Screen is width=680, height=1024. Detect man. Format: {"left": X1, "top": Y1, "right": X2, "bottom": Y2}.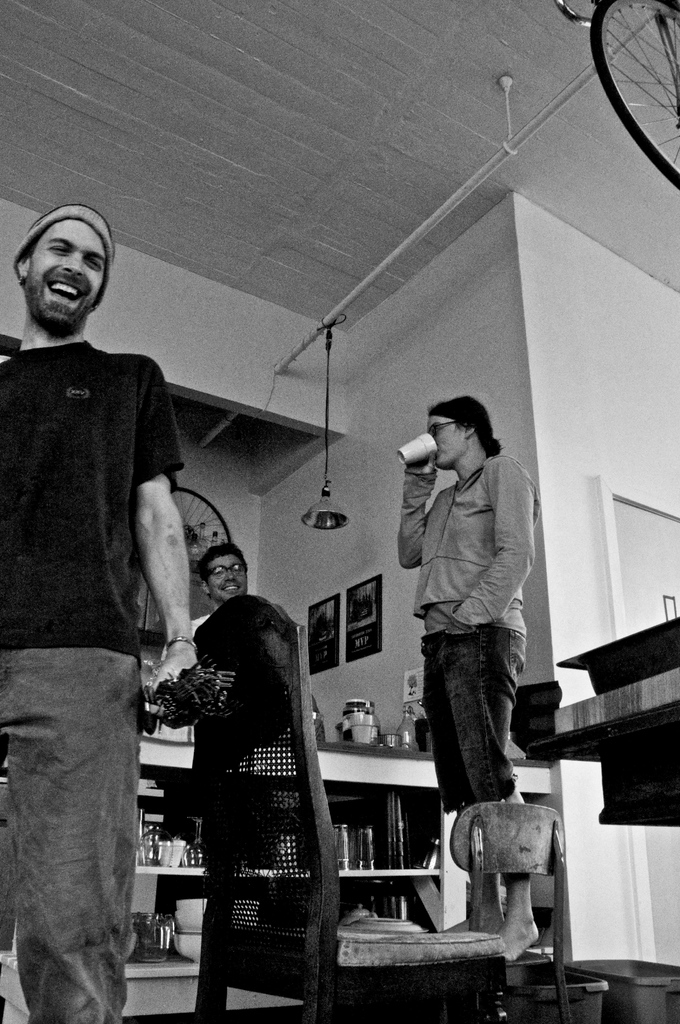
{"left": 402, "top": 392, "right": 526, "bottom": 961}.
